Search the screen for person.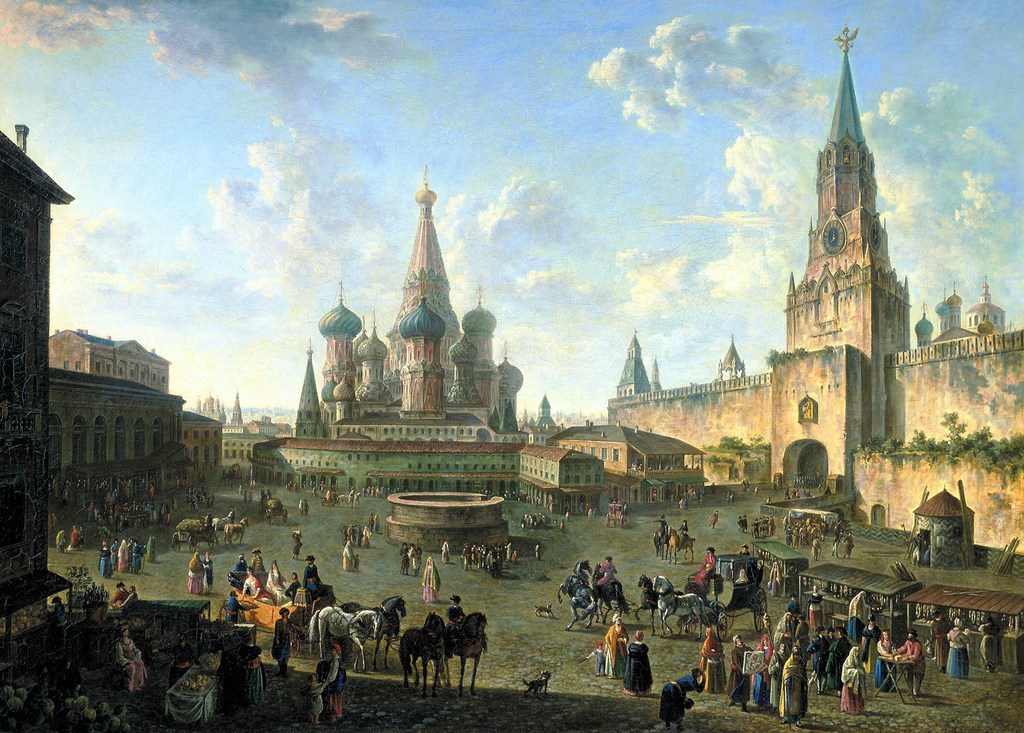
Found at <box>696,548,715,587</box>.
